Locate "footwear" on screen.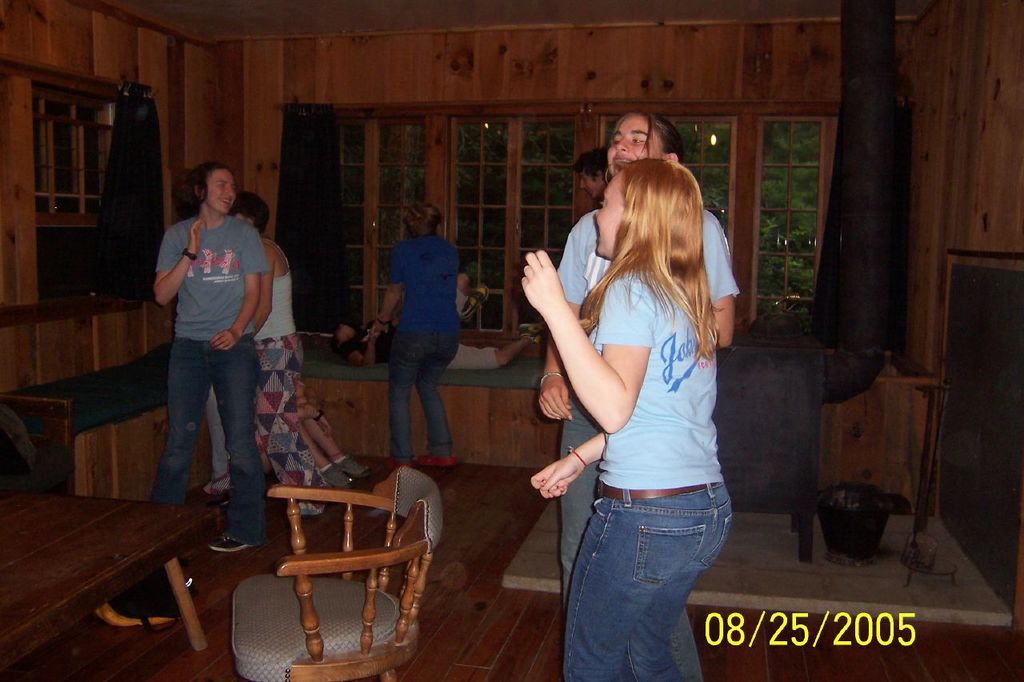
On screen at pyautogui.locateOnScreen(150, 556, 187, 570).
